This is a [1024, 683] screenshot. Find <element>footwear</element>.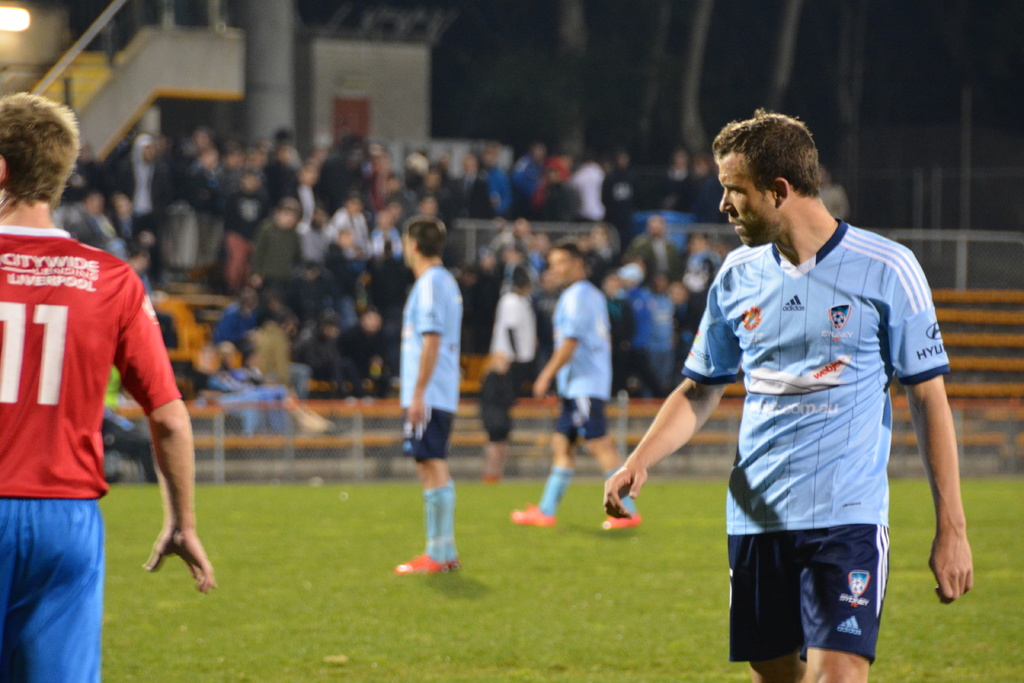
Bounding box: box=[392, 547, 445, 574].
